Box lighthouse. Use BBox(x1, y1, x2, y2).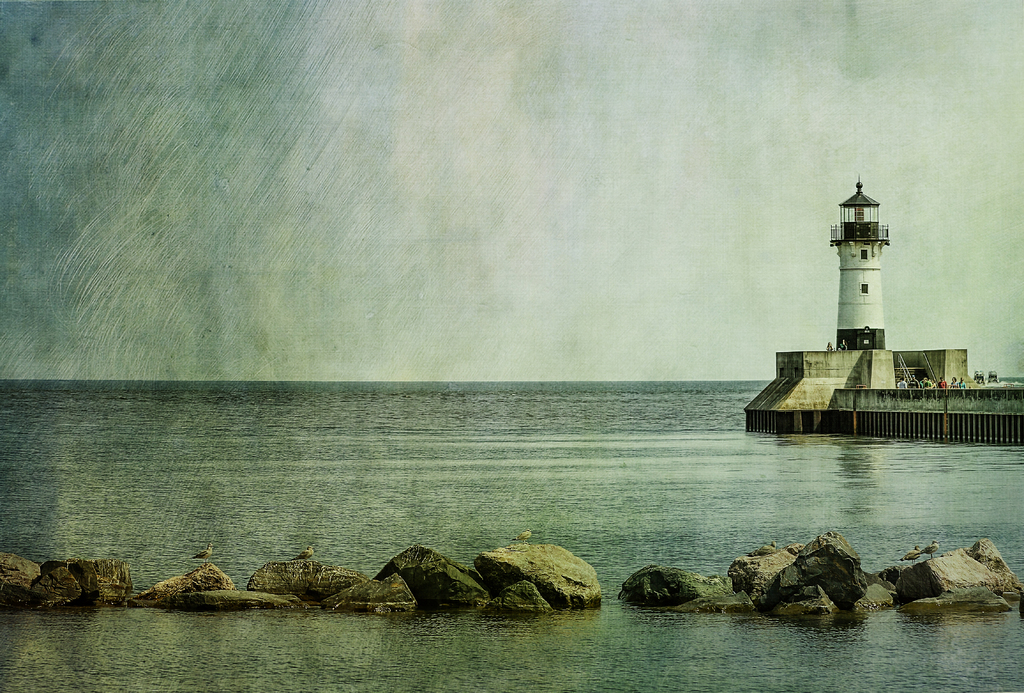
BBox(820, 173, 893, 345).
